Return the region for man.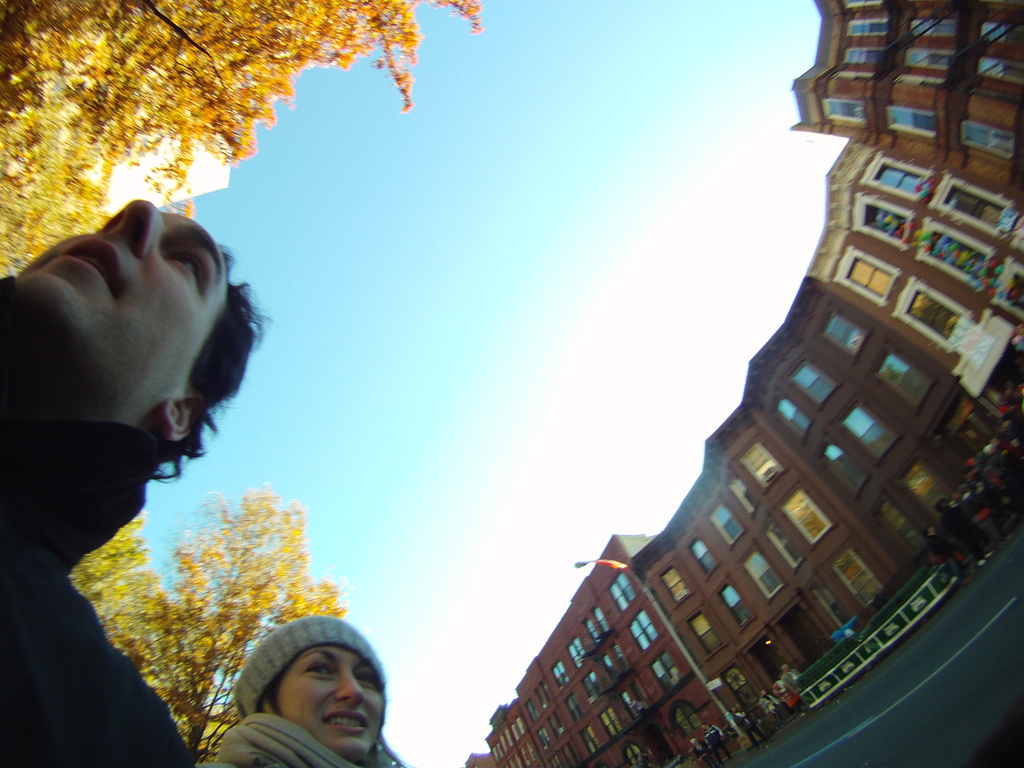
l=0, t=198, r=273, b=767.
